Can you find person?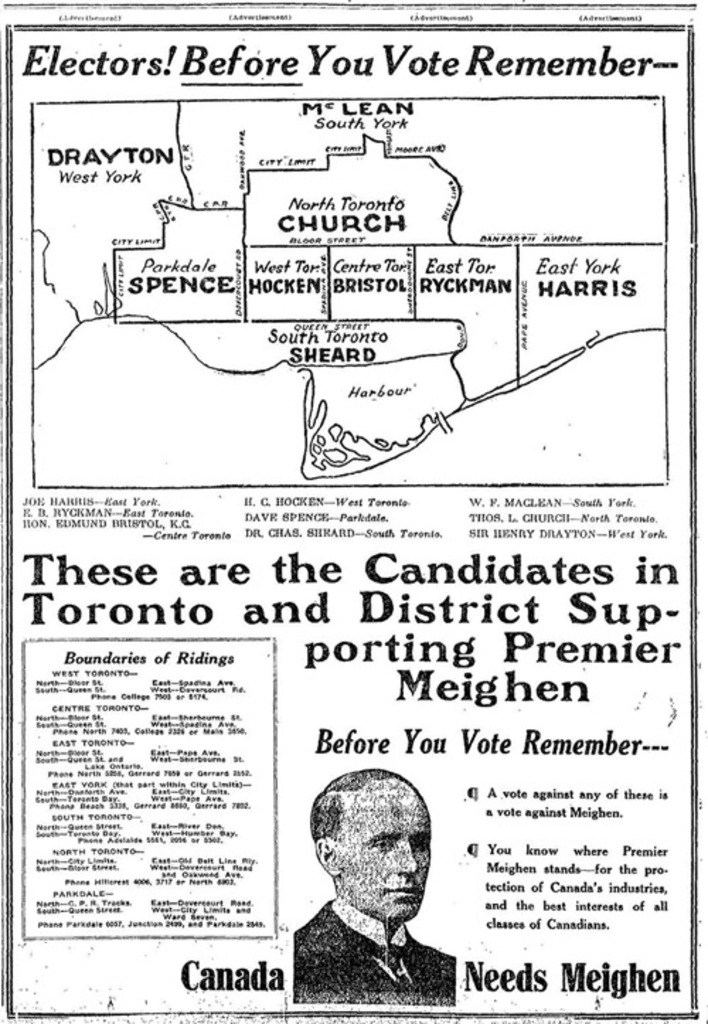
Yes, bounding box: {"left": 287, "top": 763, "right": 469, "bottom": 999}.
